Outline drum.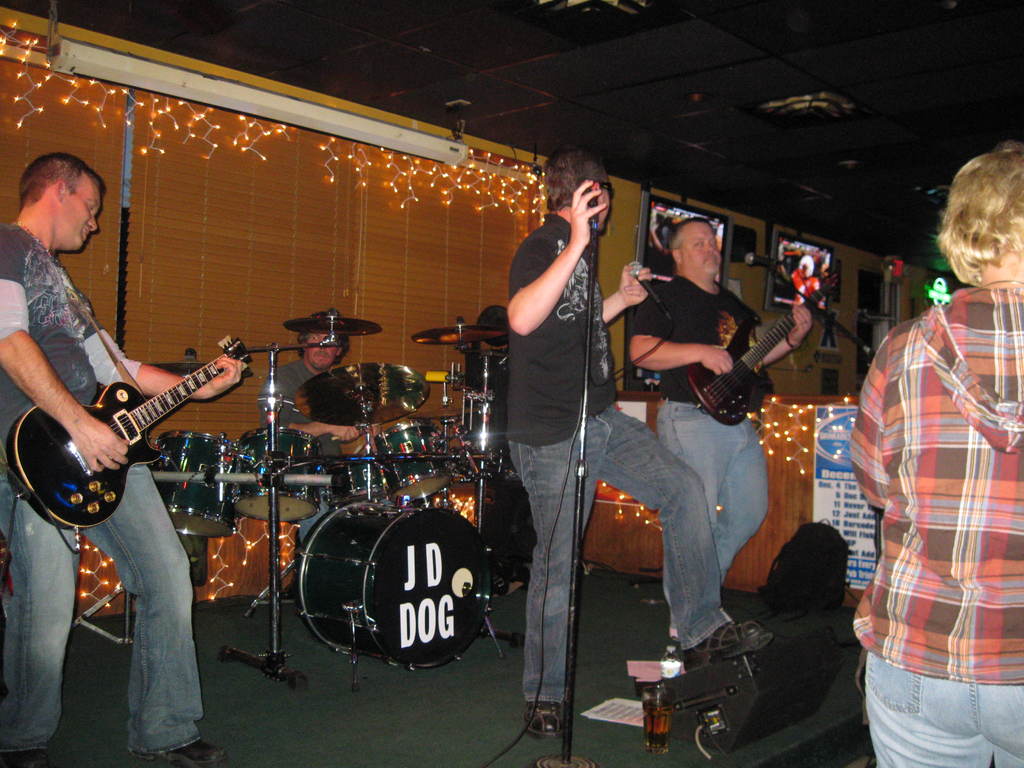
Outline: <region>148, 430, 239, 538</region>.
